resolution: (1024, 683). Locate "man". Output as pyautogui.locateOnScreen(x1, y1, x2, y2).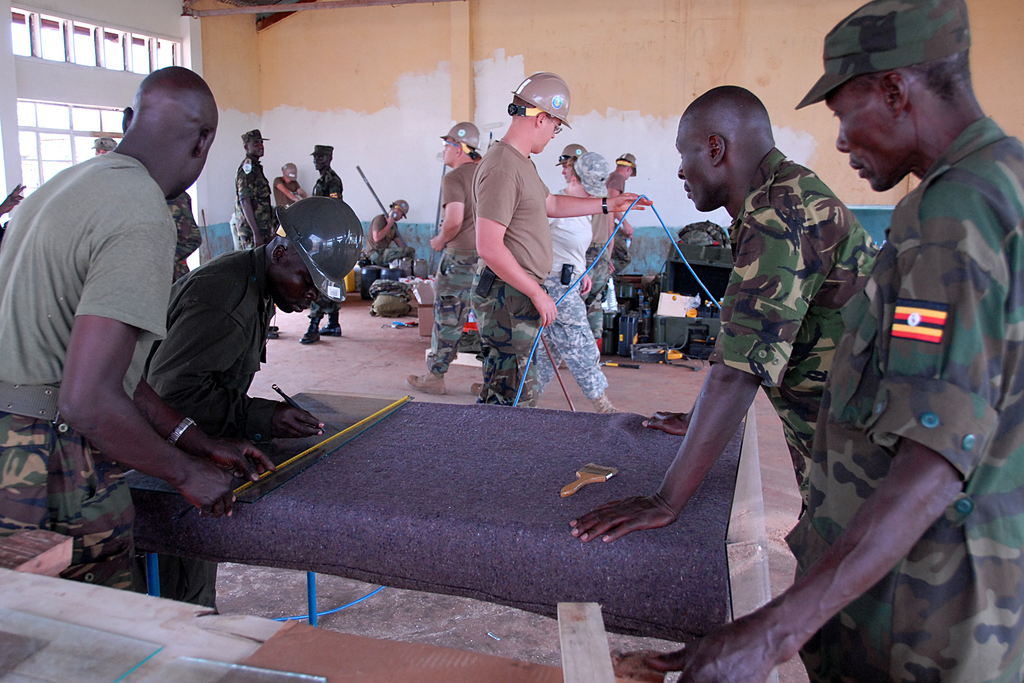
pyautogui.locateOnScreen(623, 0, 1023, 682).
